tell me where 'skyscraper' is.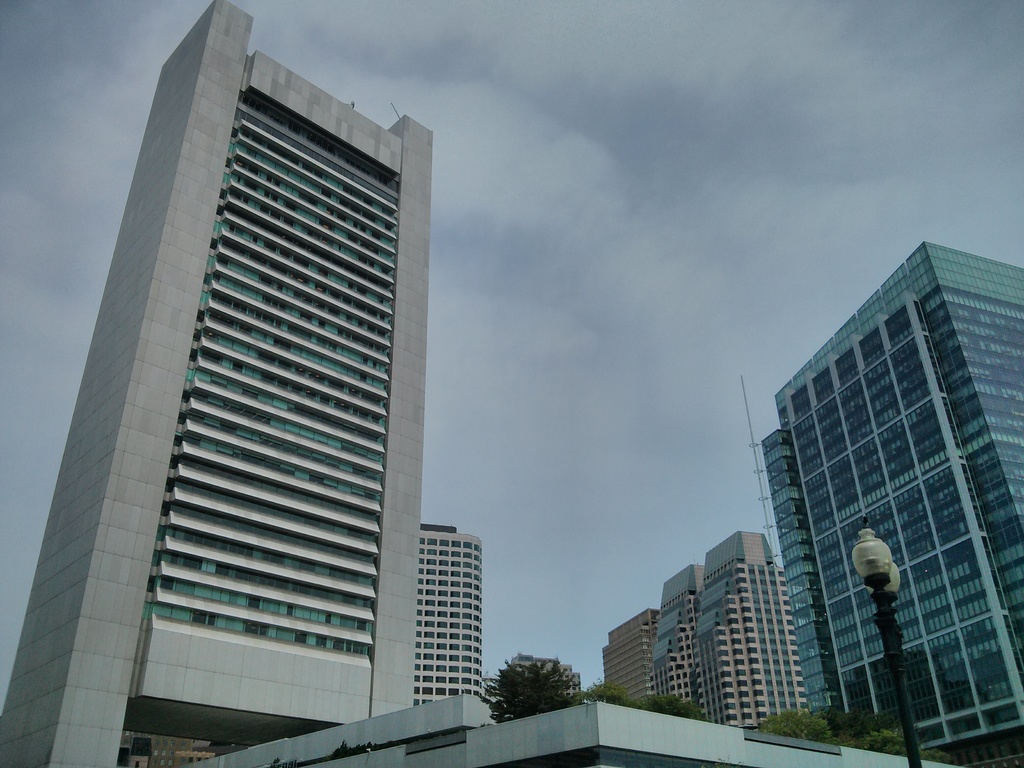
'skyscraper' is at 0:0:435:767.
